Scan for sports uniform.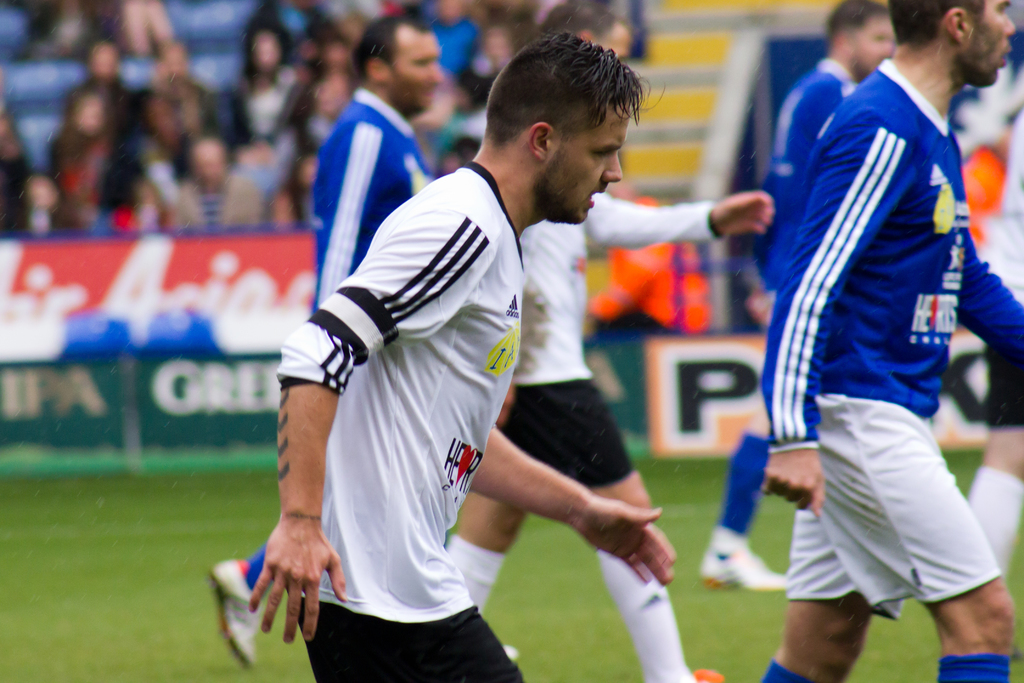
Scan result: 724 56 873 536.
